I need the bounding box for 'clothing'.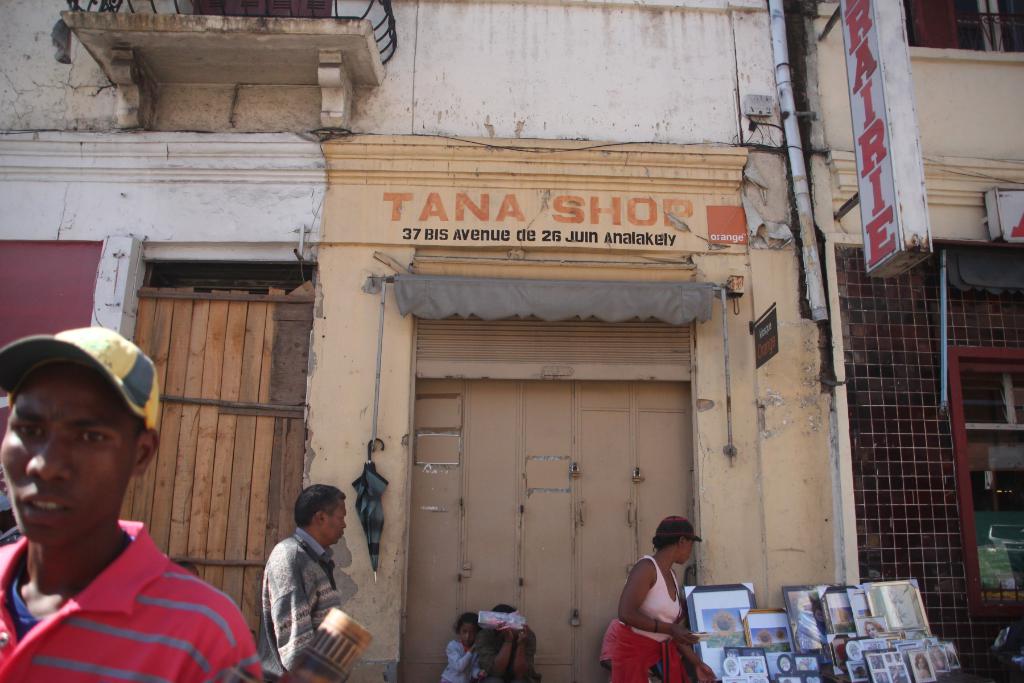
Here it is: left=600, top=544, right=701, bottom=679.
